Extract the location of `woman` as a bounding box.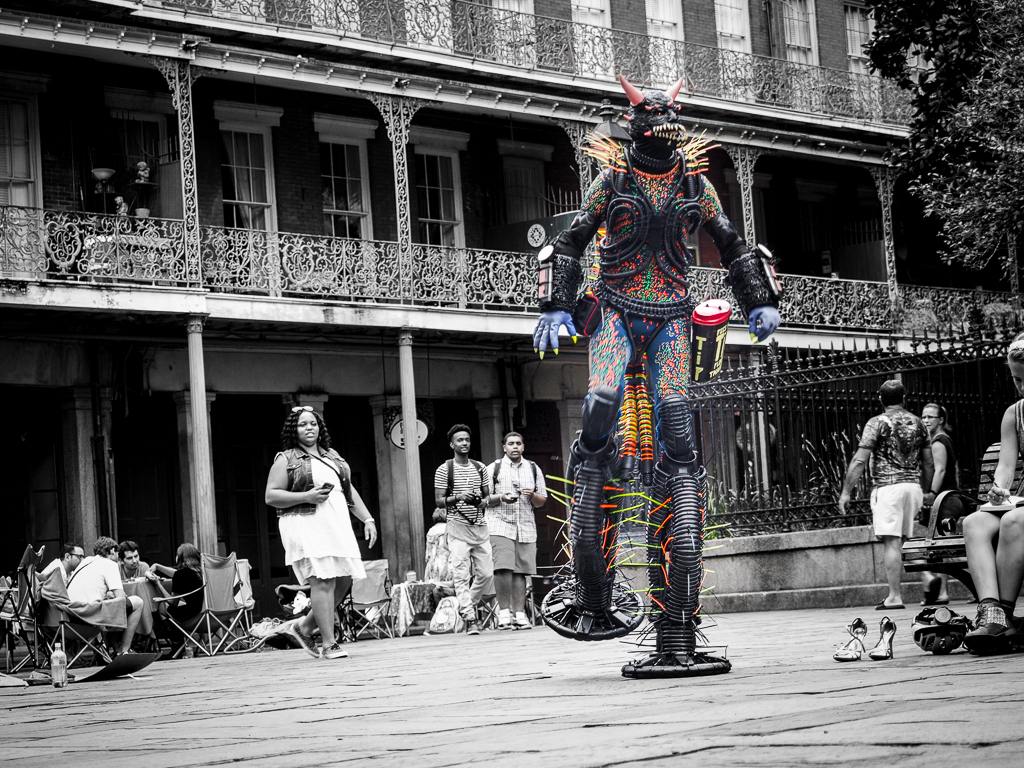
x1=960 y1=331 x2=1022 y2=660.
